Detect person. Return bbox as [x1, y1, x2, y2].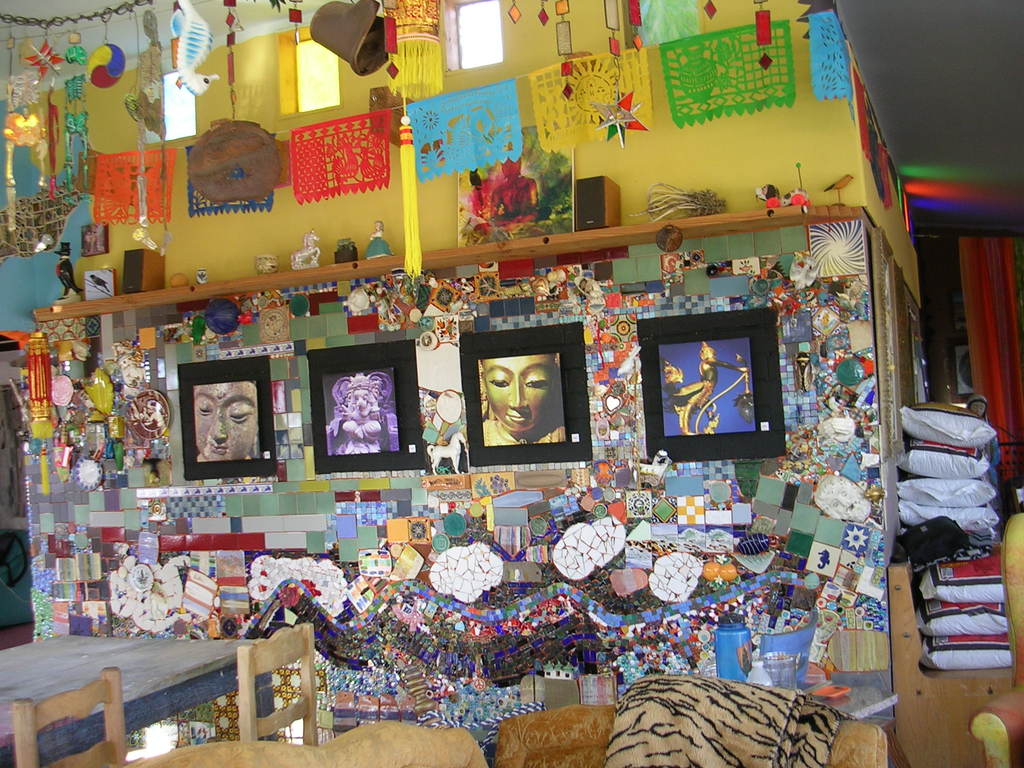
[474, 158, 551, 232].
